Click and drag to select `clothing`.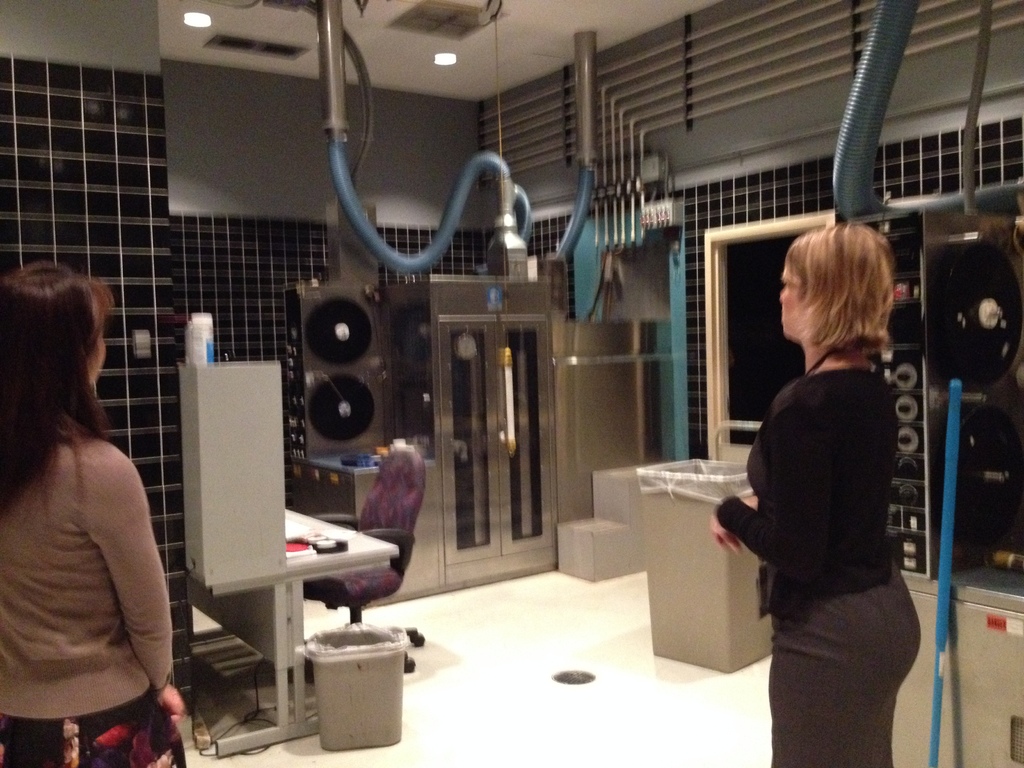
Selection: left=723, top=301, right=923, bottom=708.
